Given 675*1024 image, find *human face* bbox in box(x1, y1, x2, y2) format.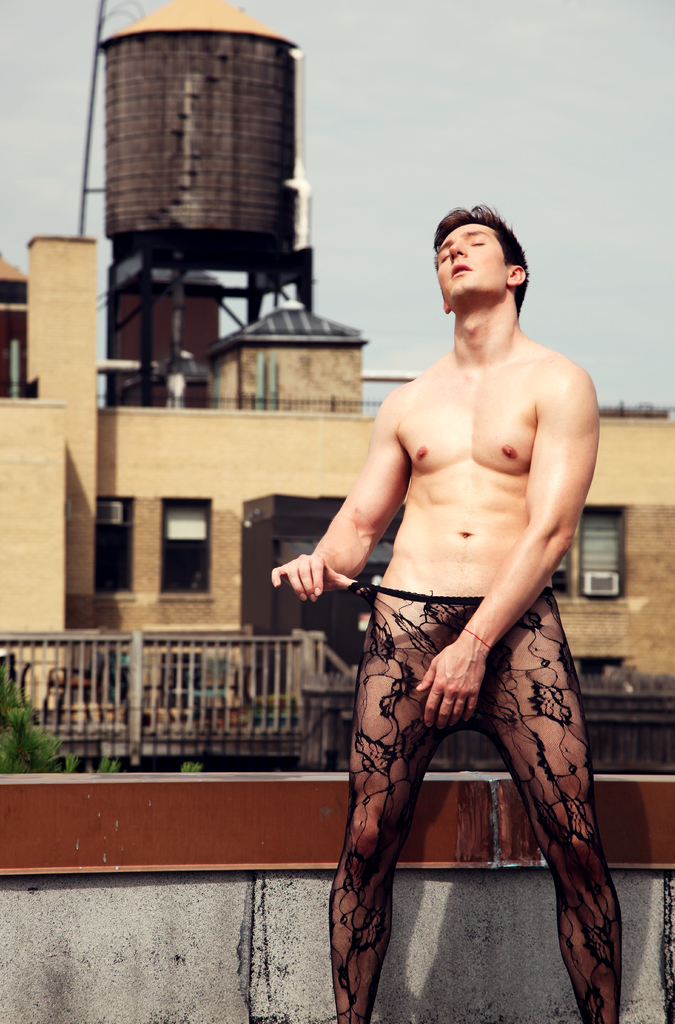
box(431, 206, 521, 304).
